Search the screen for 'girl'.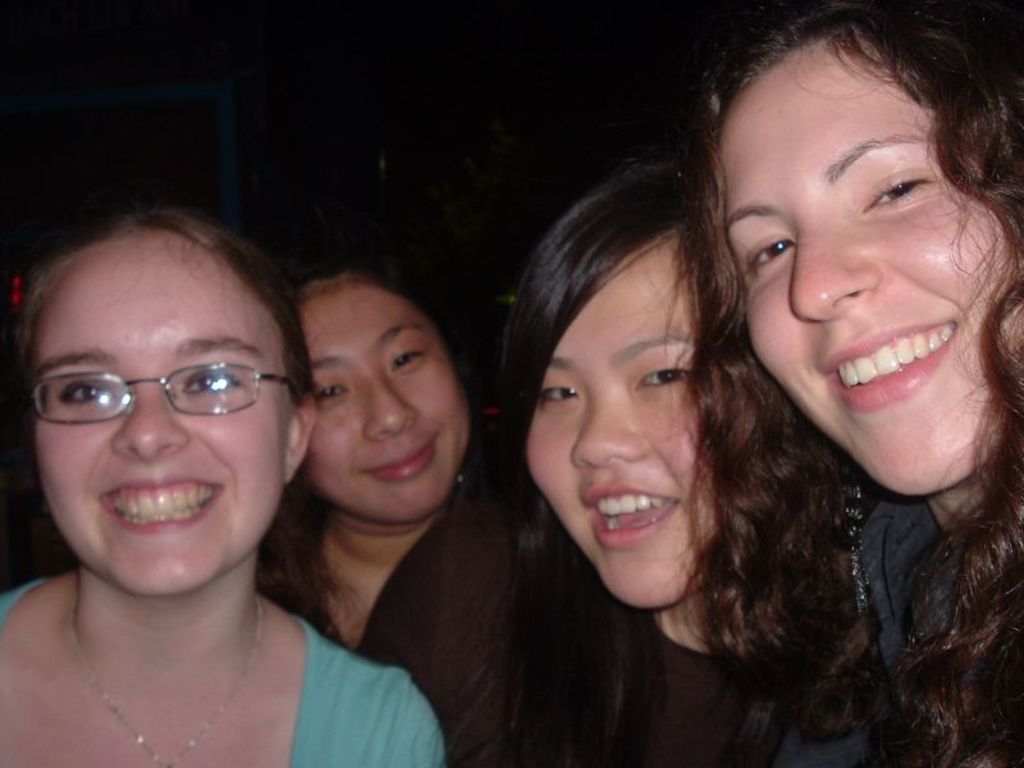
Found at bbox=[0, 207, 452, 767].
